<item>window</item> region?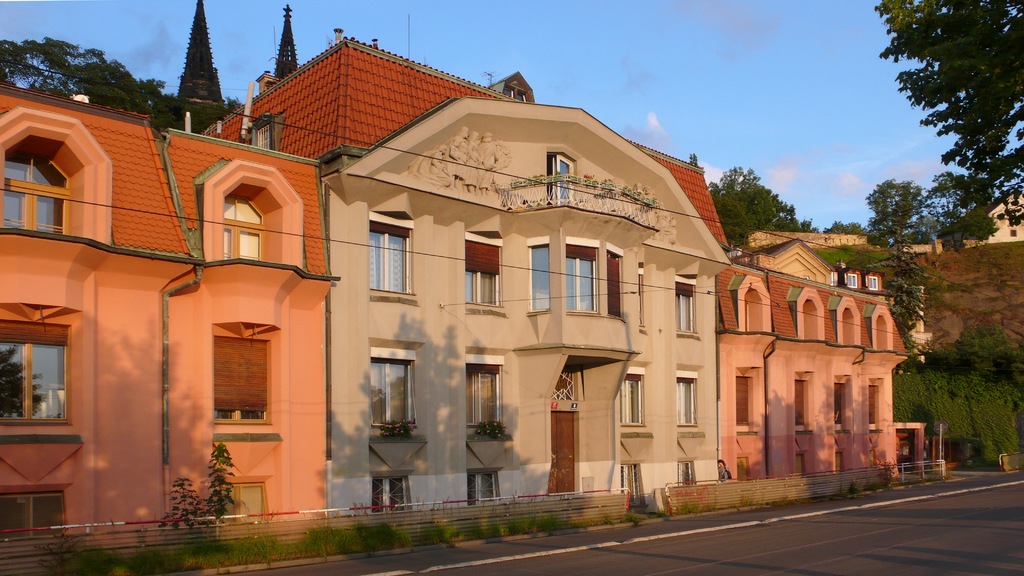
x1=680, y1=461, x2=694, y2=485
